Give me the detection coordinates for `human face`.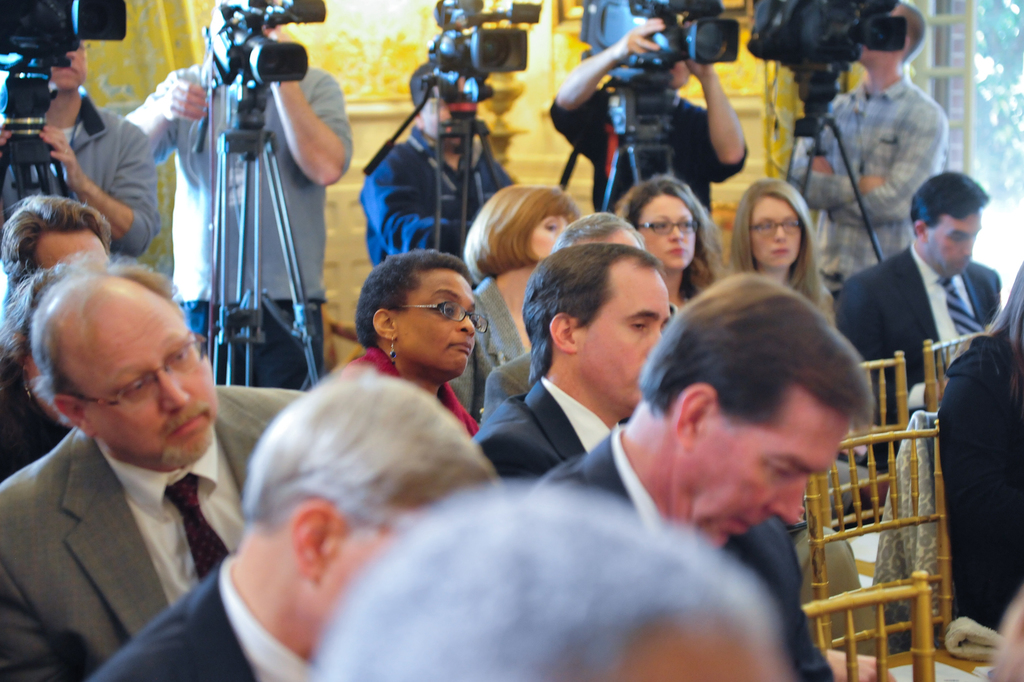
region(31, 230, 104, 271).
